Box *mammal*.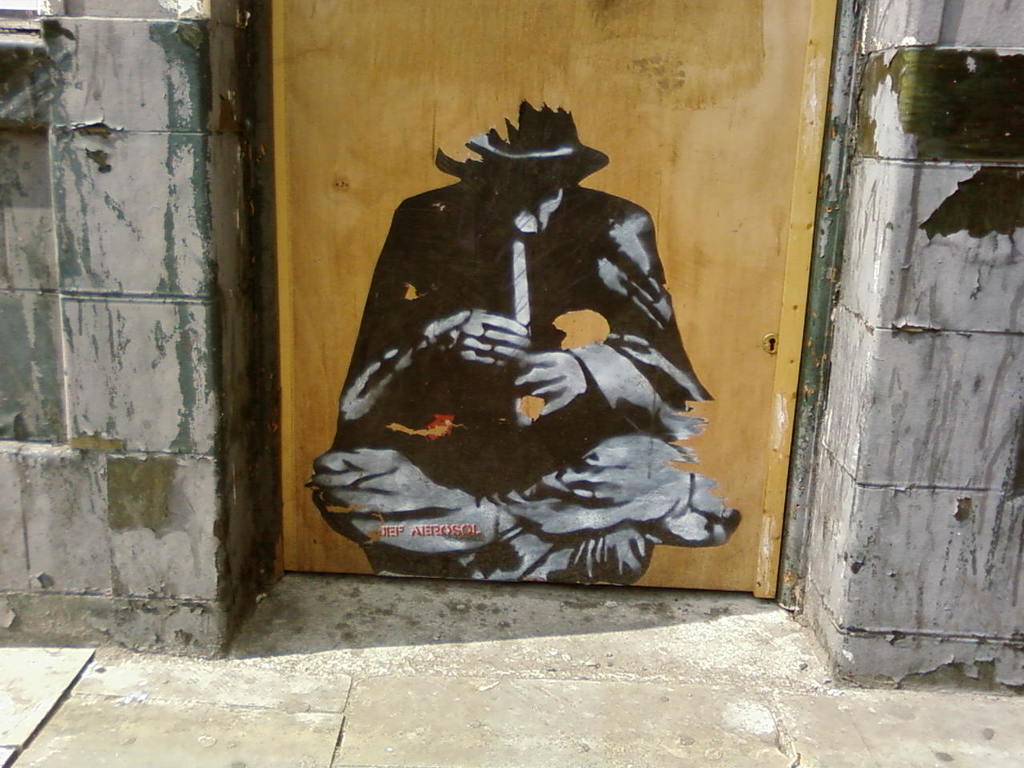
region(330, 134, 707, 587).
